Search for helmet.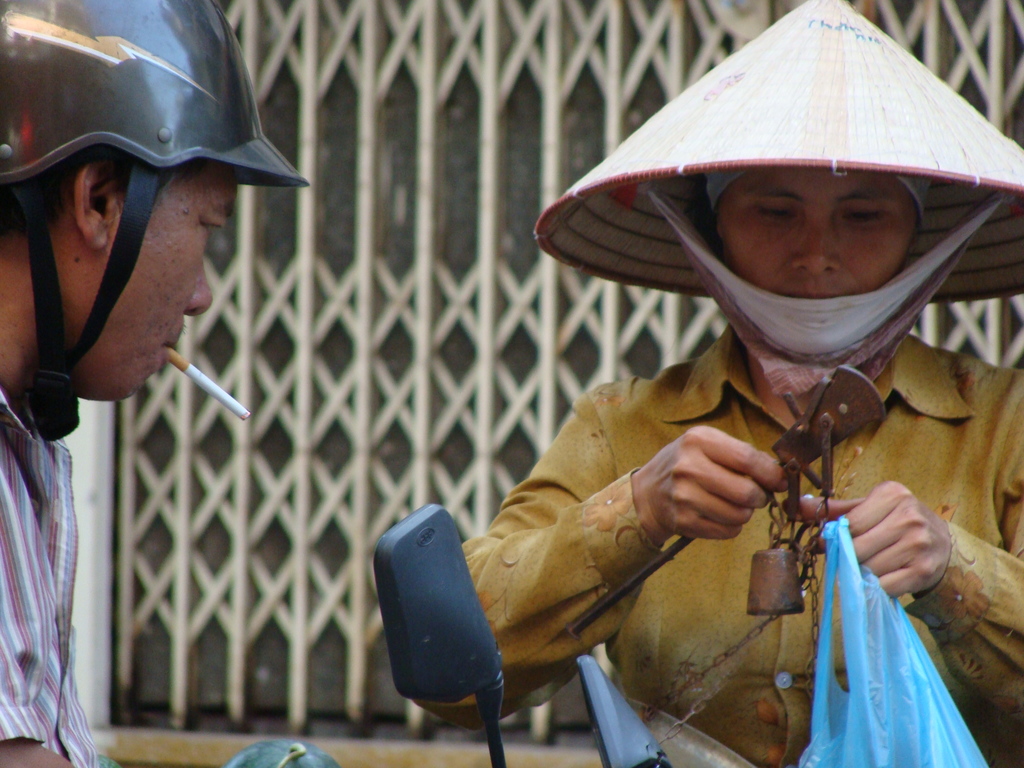
Found at 0:0:286:417.
